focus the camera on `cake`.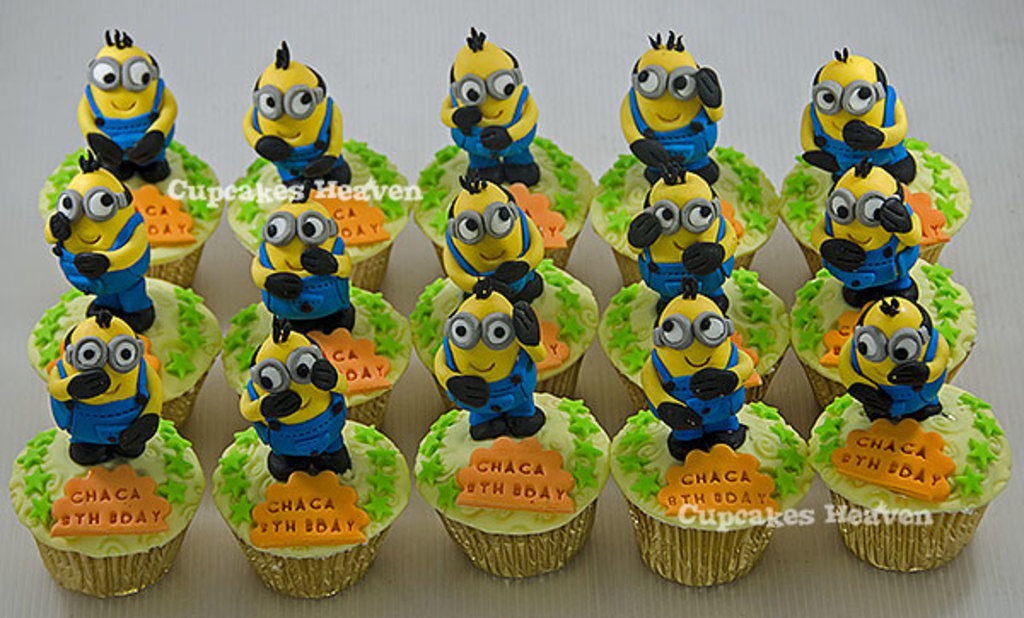
Focus region: x1=44 y1=29 x2=218 y2=287.
